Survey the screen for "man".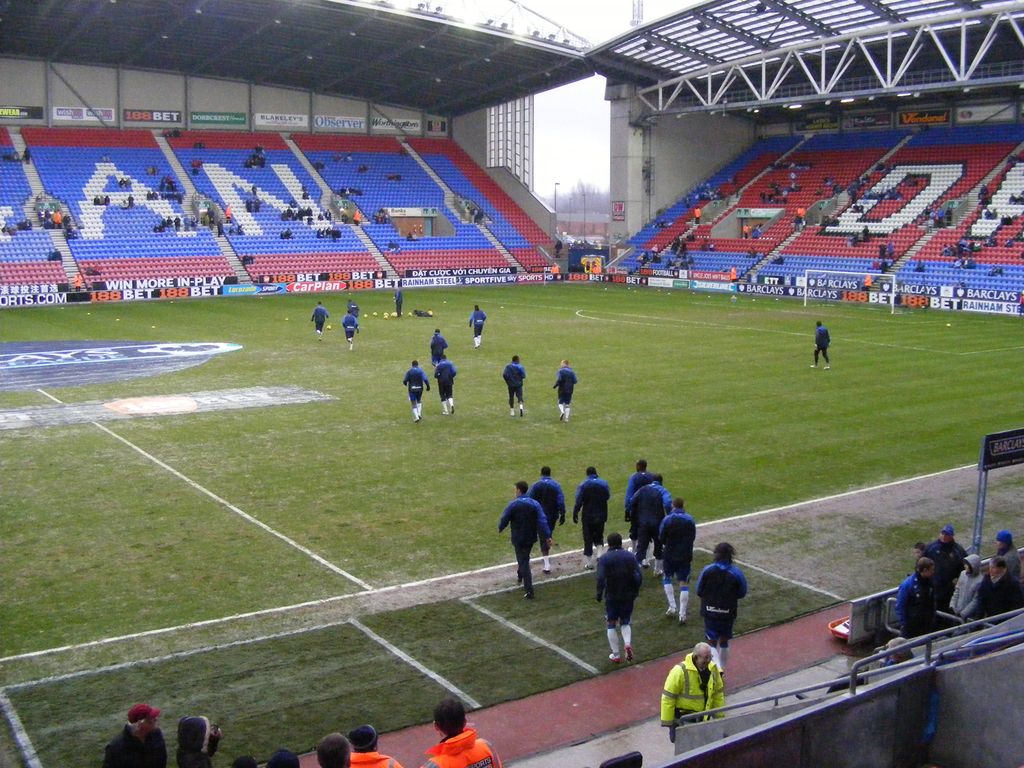
Survey found: pyautogui.locateOnScreen(525, 465, 567, 573).
